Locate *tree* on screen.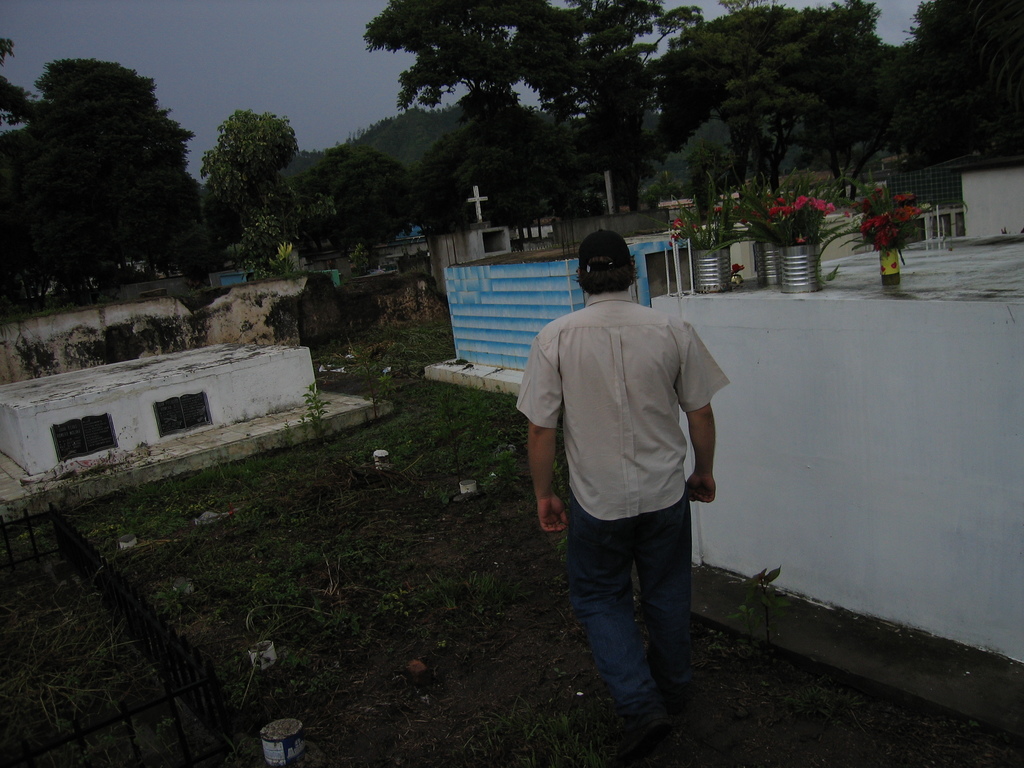
On screen at x1=298, y1=130, x2=428, y2=259.
